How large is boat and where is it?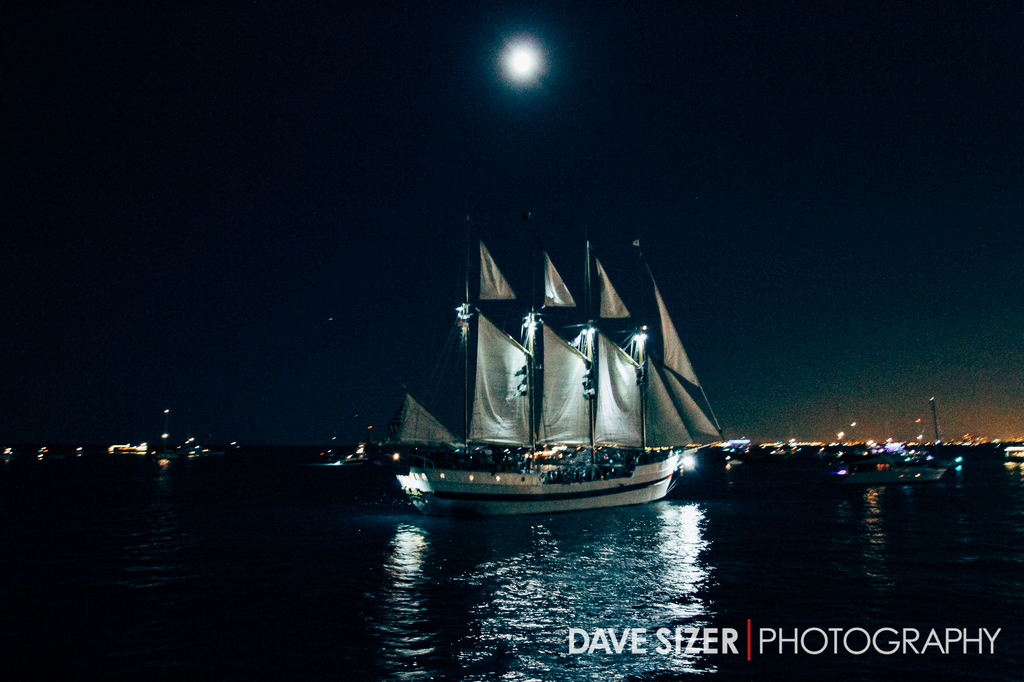
Bounding box: {"left": 829, "top": 456, "right": 947, "bottom": 485}.
